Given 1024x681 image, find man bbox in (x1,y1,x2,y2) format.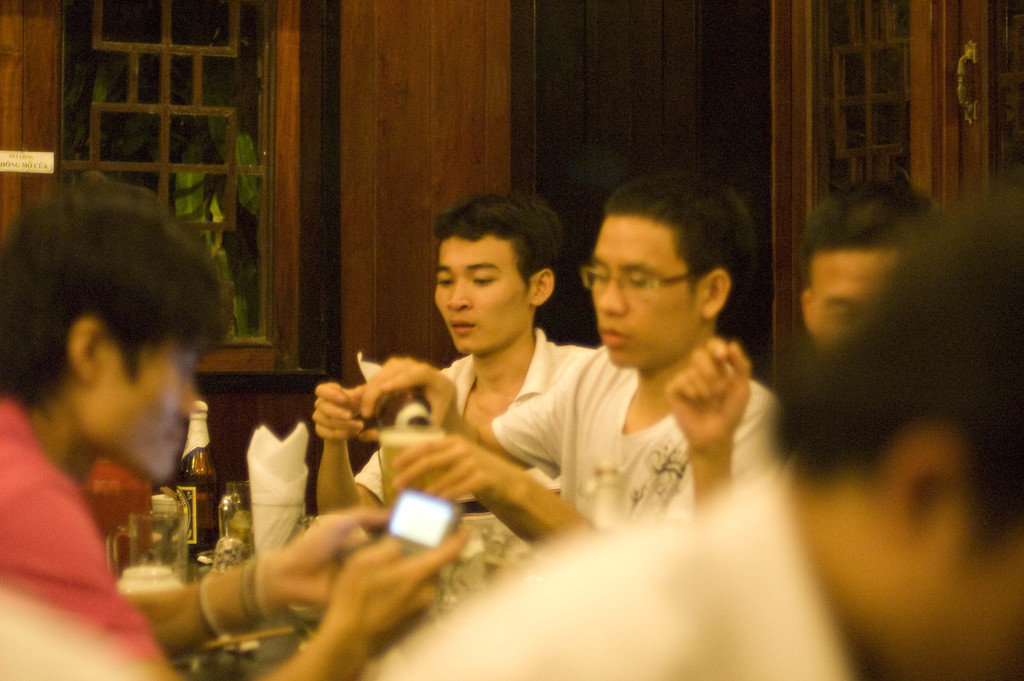
(661,181,961,508).
